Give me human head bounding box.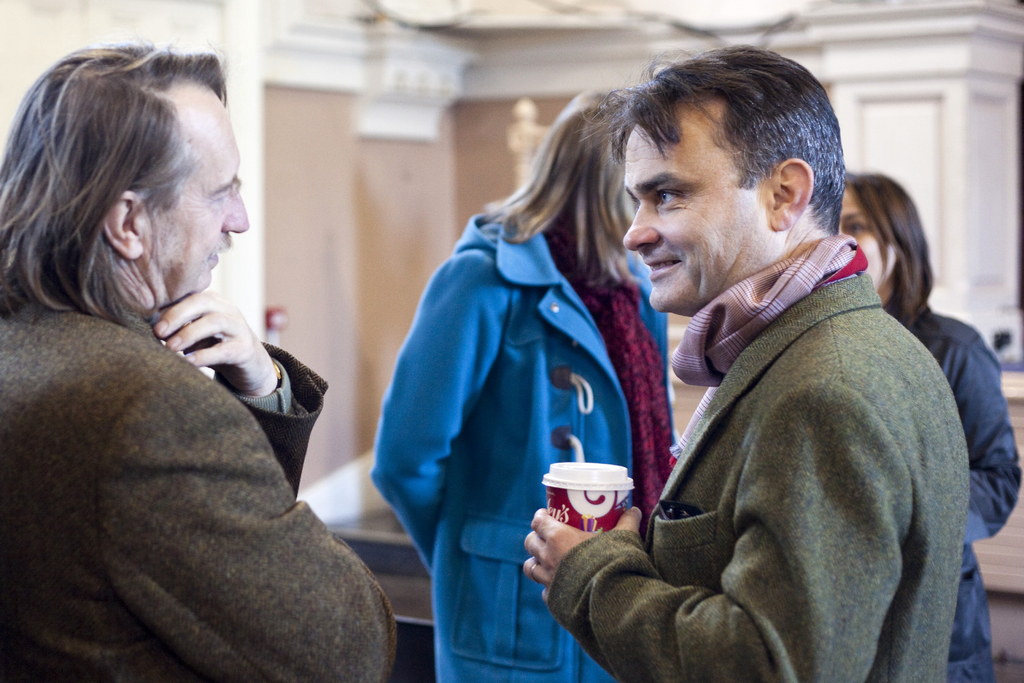
(623,42,850,316).
